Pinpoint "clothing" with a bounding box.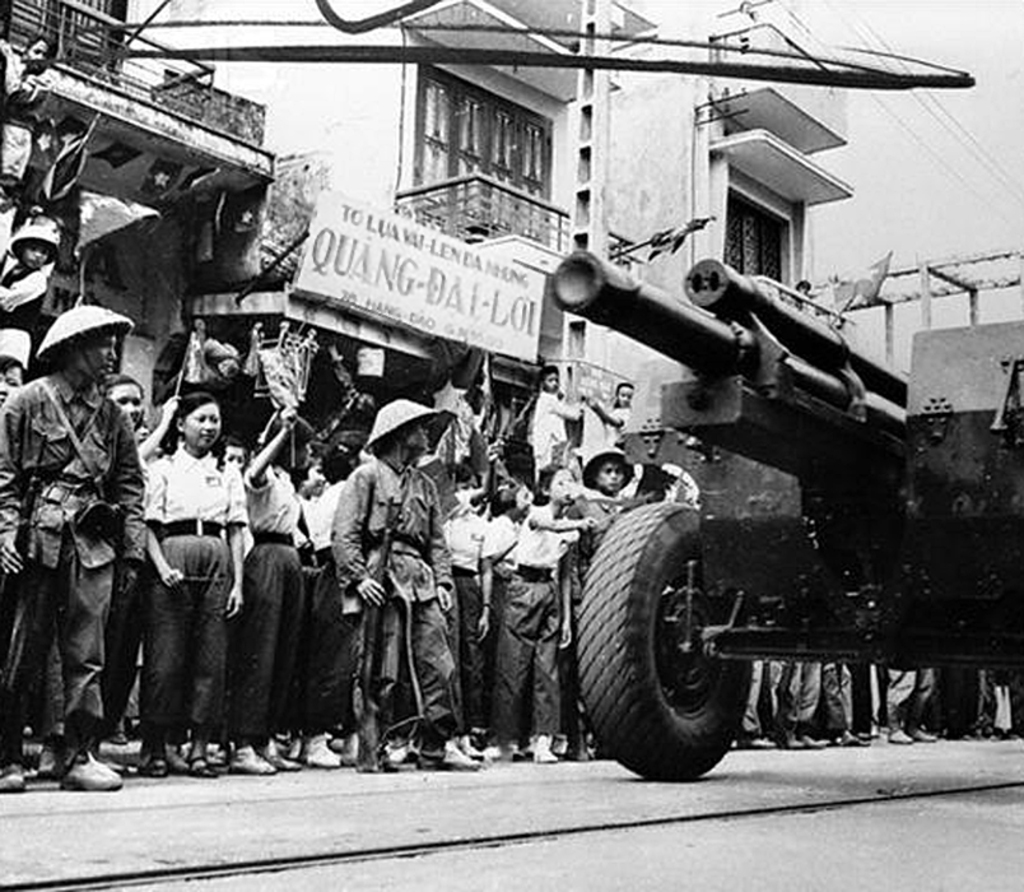
{"left": 292, "top": 475, "right": 353, "bottom": 738}.
